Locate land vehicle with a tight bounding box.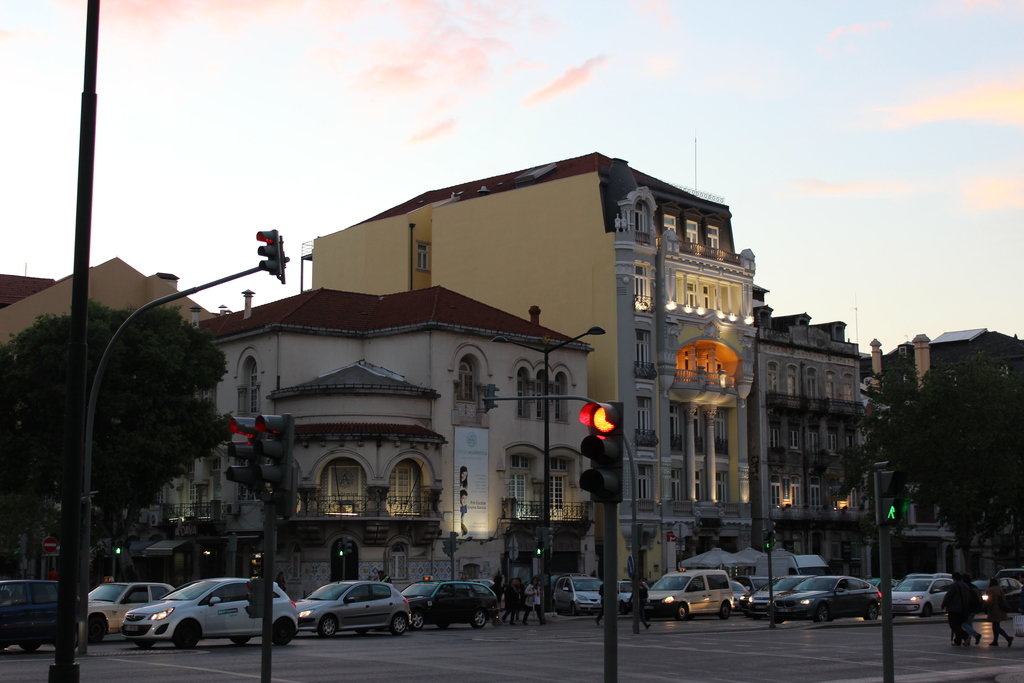
box=[968, 574, 1023, 618].
